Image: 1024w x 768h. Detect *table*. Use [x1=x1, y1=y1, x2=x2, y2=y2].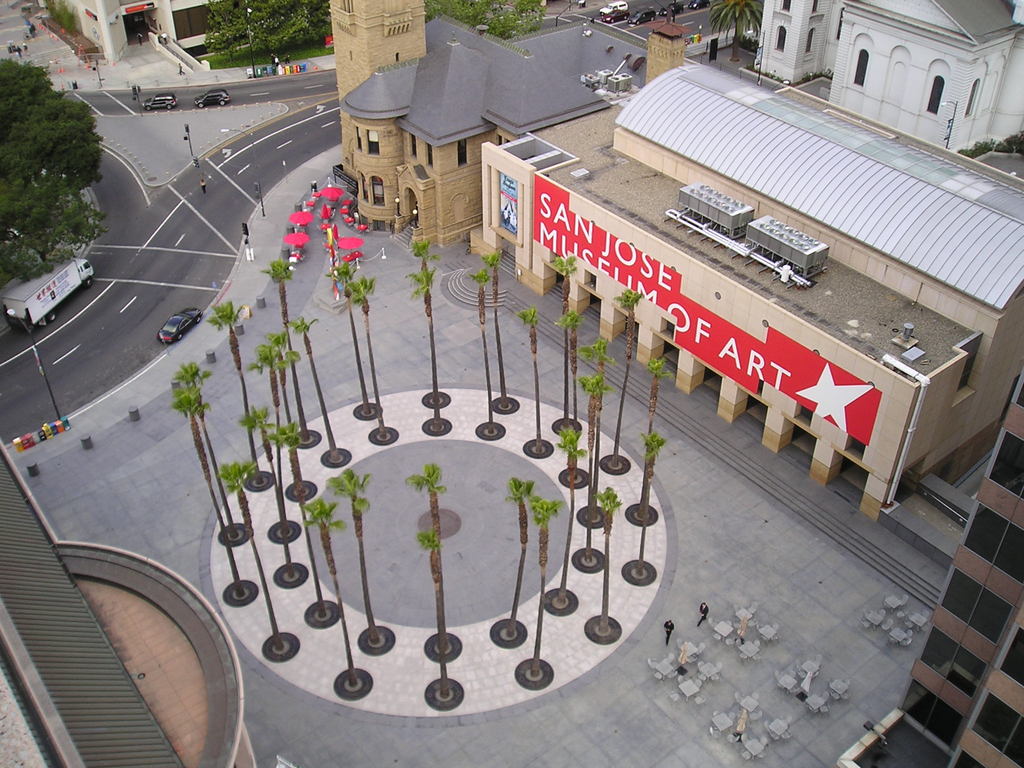
[x1=656, y1=662, x2=672, y2=682].
